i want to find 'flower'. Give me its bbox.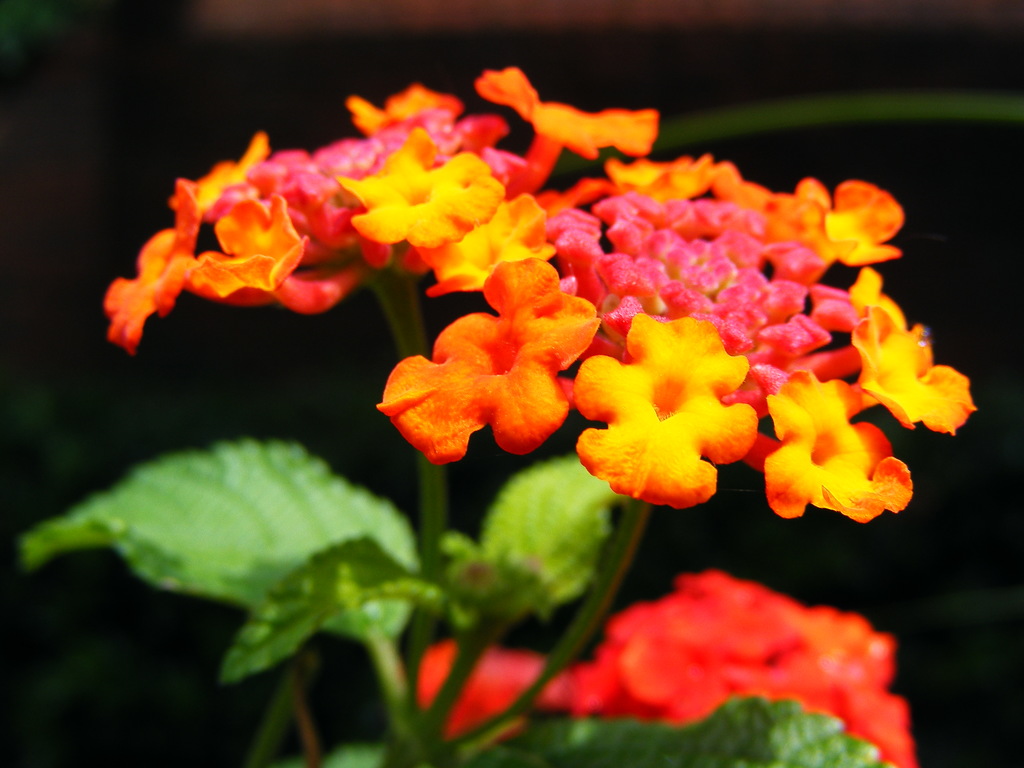
box=[768, 369, 913, 527].
